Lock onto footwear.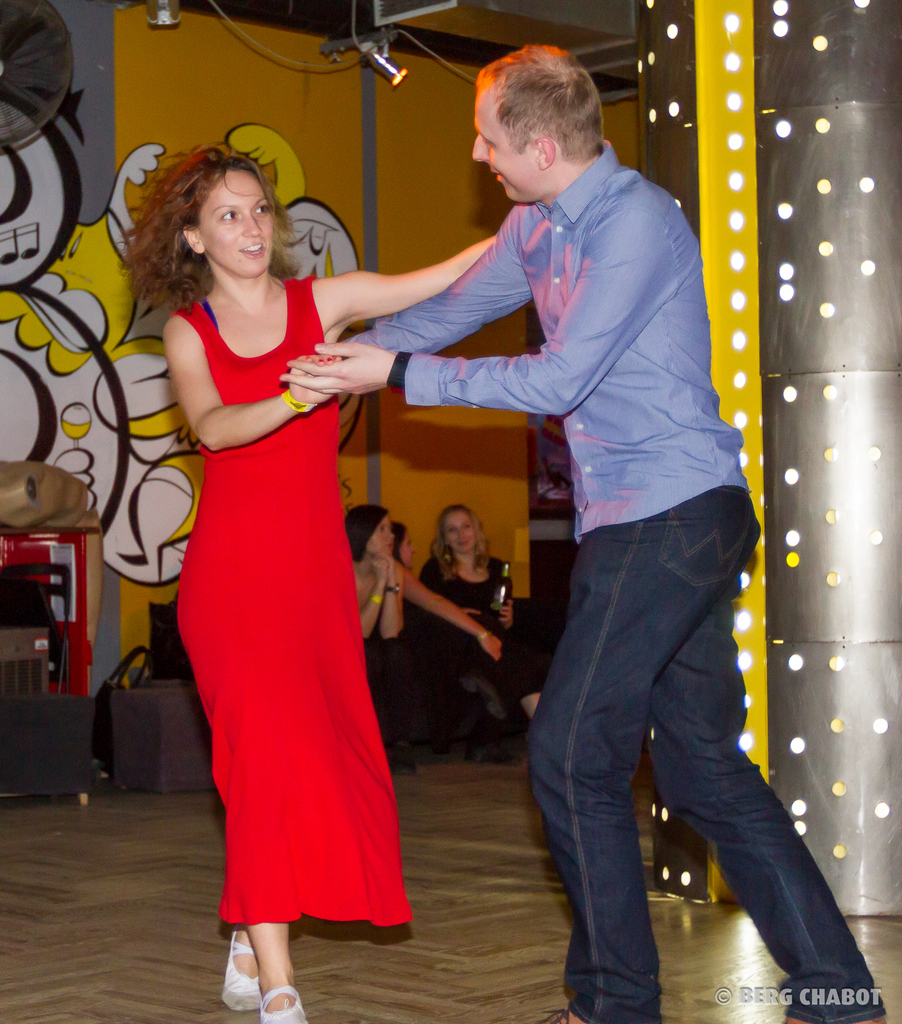
Locked: [x1=263, y1=986, x2=303, y2=1023].
